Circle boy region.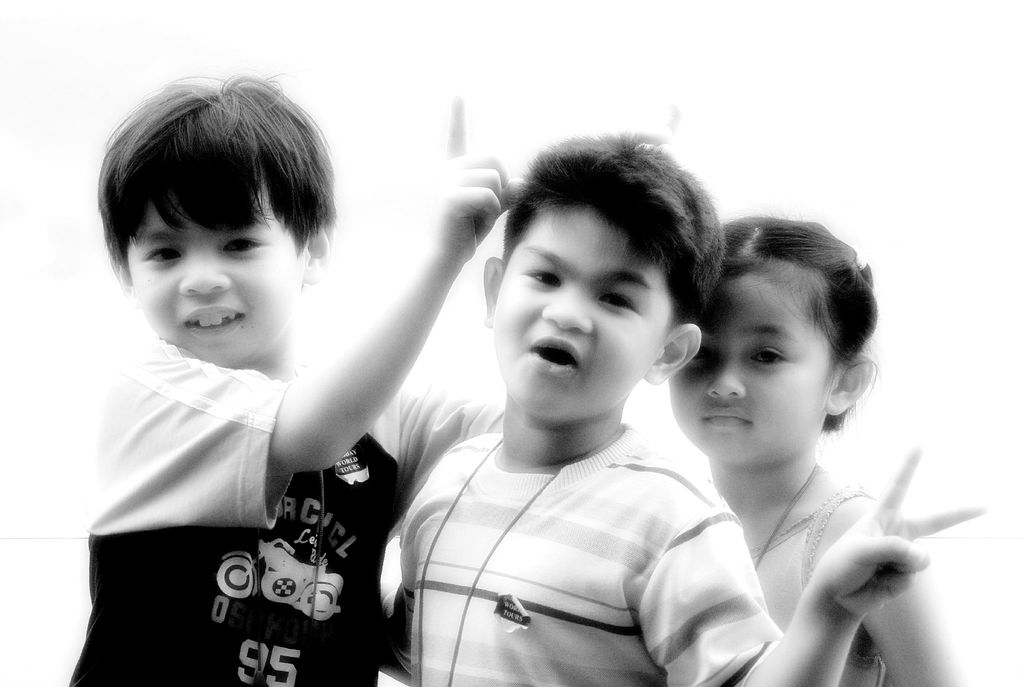
Region: [105,36,532,656].
